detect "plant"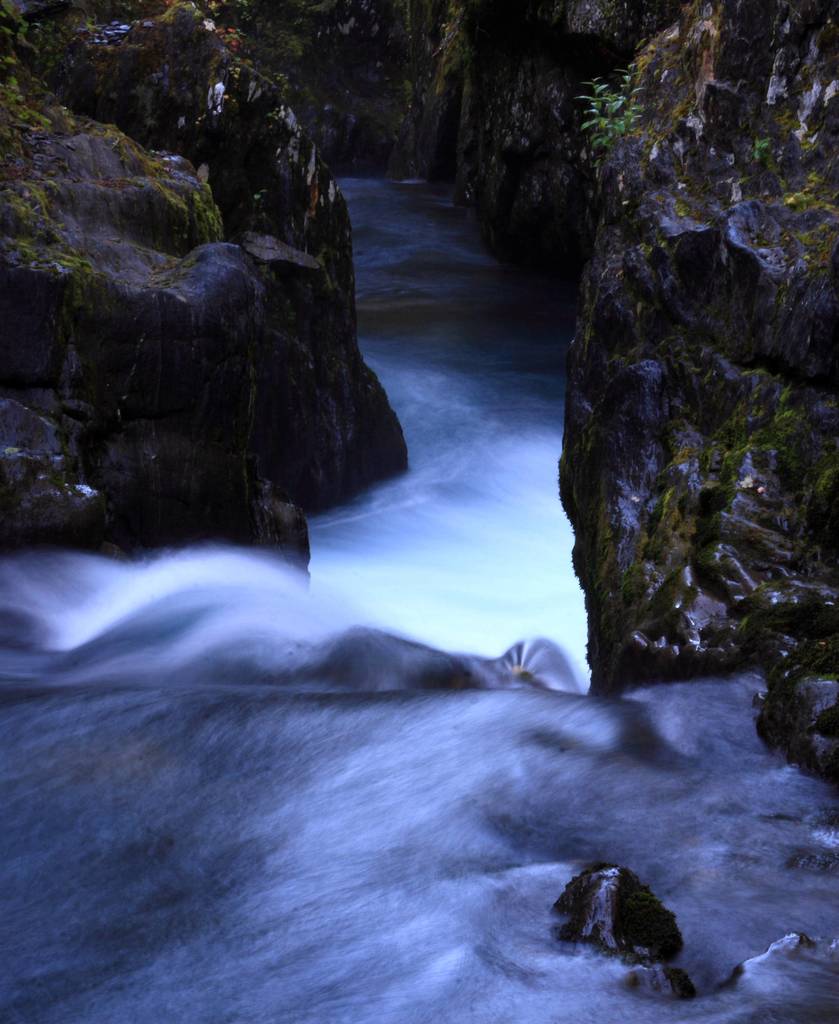
rect(748, 127, 765, 163)
